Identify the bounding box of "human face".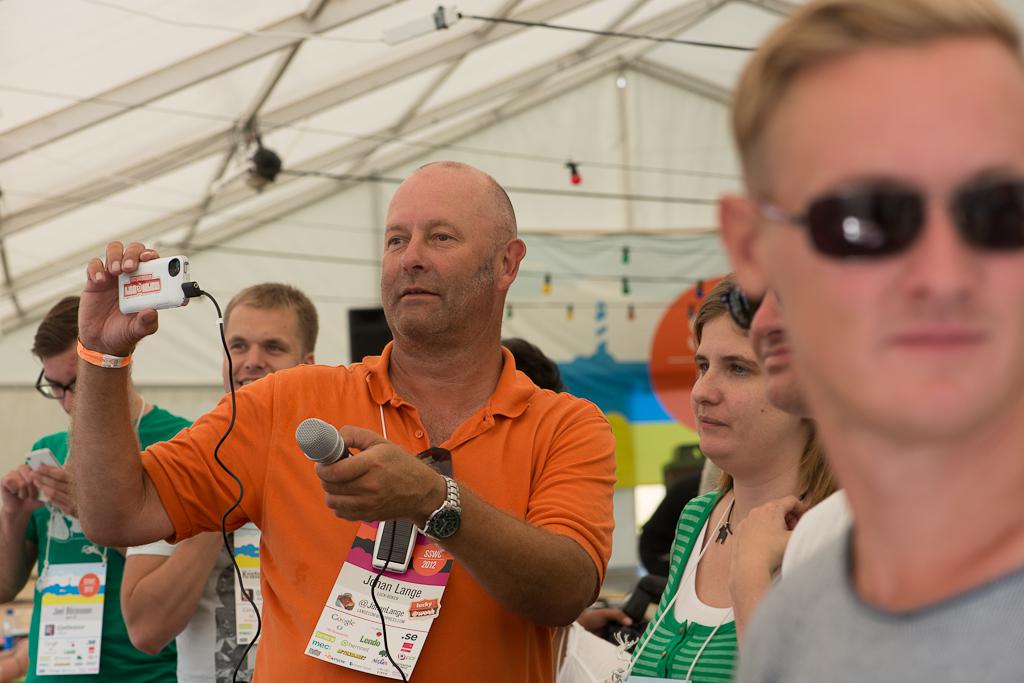
bbox=(690, 310, 800, 461).
